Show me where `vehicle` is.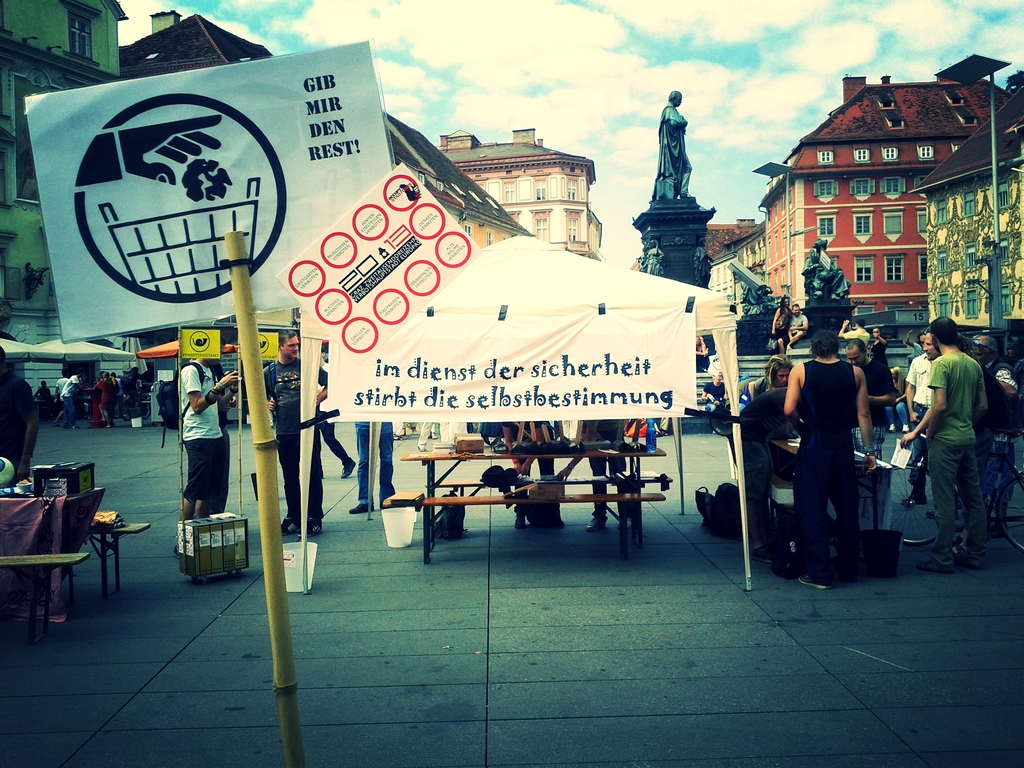
`vehicle` is at bbox=(890, 429, 1023, 555).
